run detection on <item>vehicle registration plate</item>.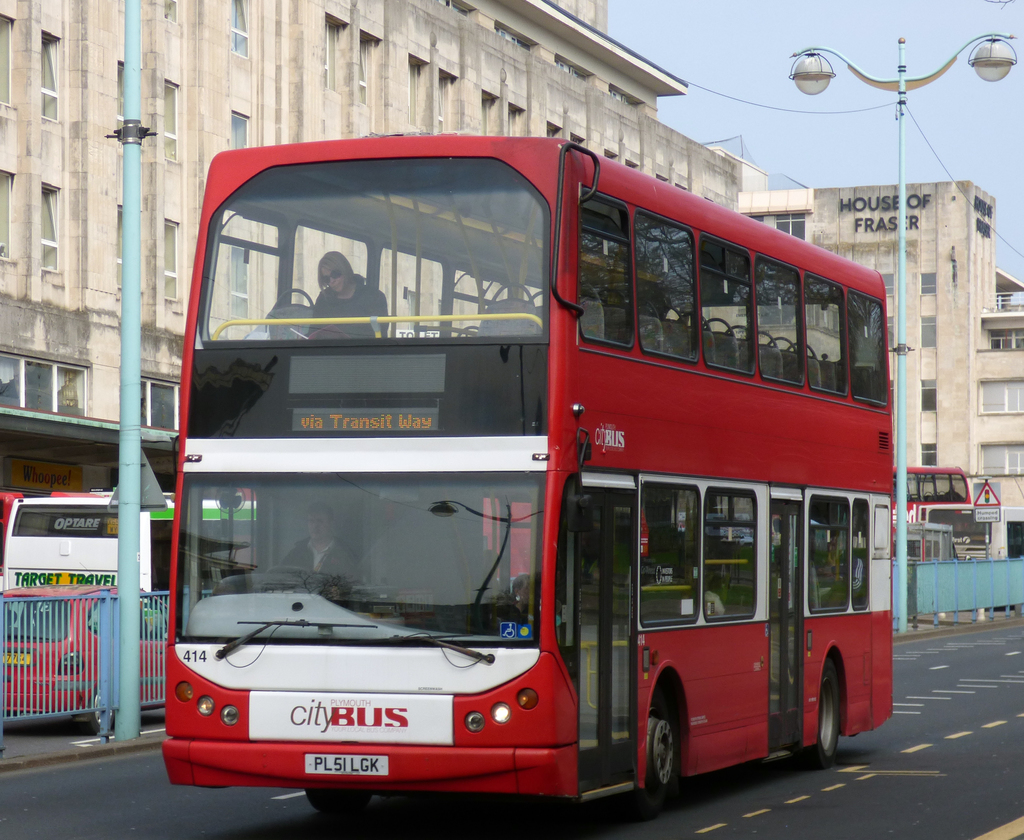
Result: select_region(304, 755, 387, 773).
